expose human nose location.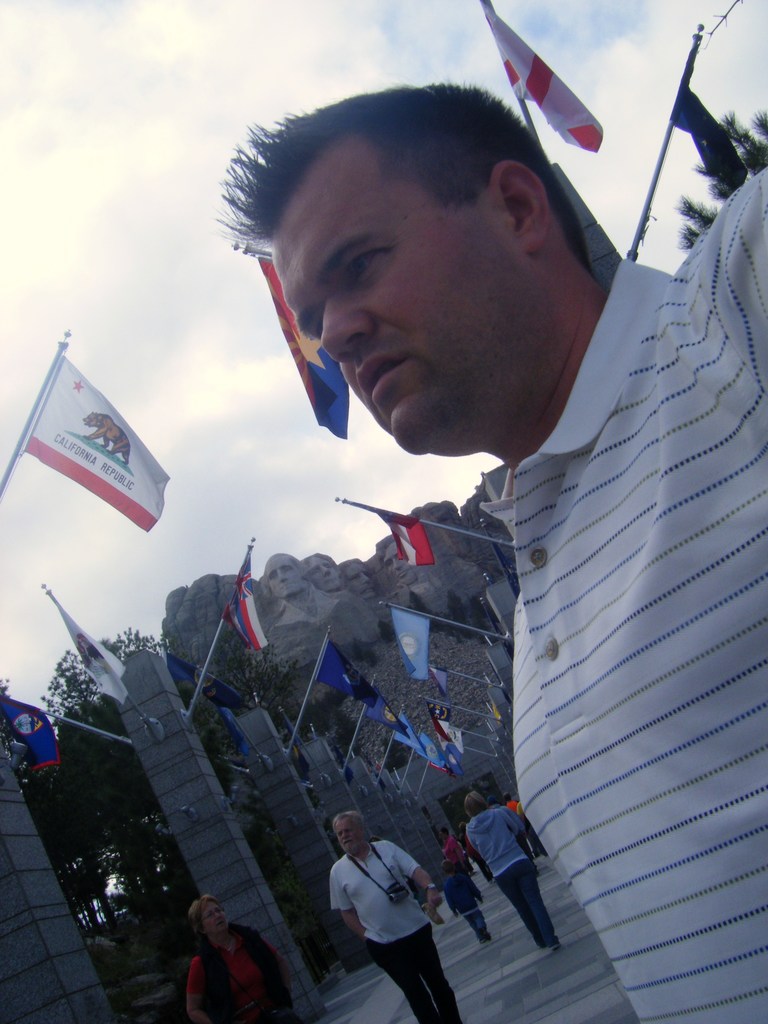
Exposed at box(316, 293, 373, 359).
